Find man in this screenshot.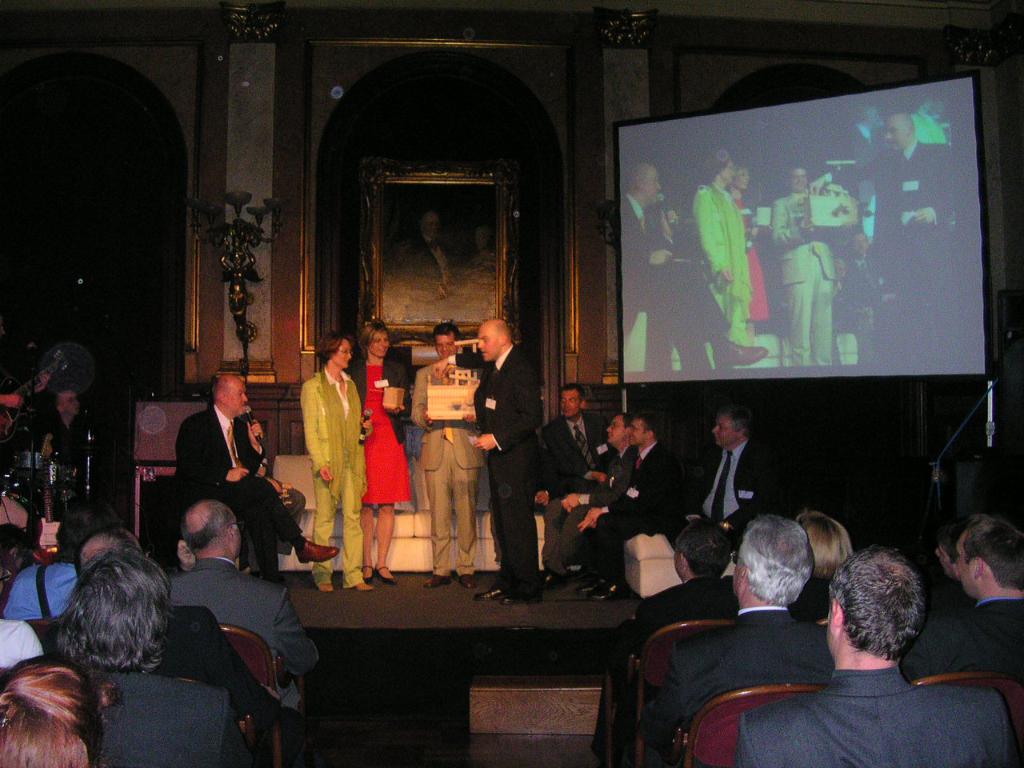
The bounding box for man is rect(734, 547, 1009, 767).
